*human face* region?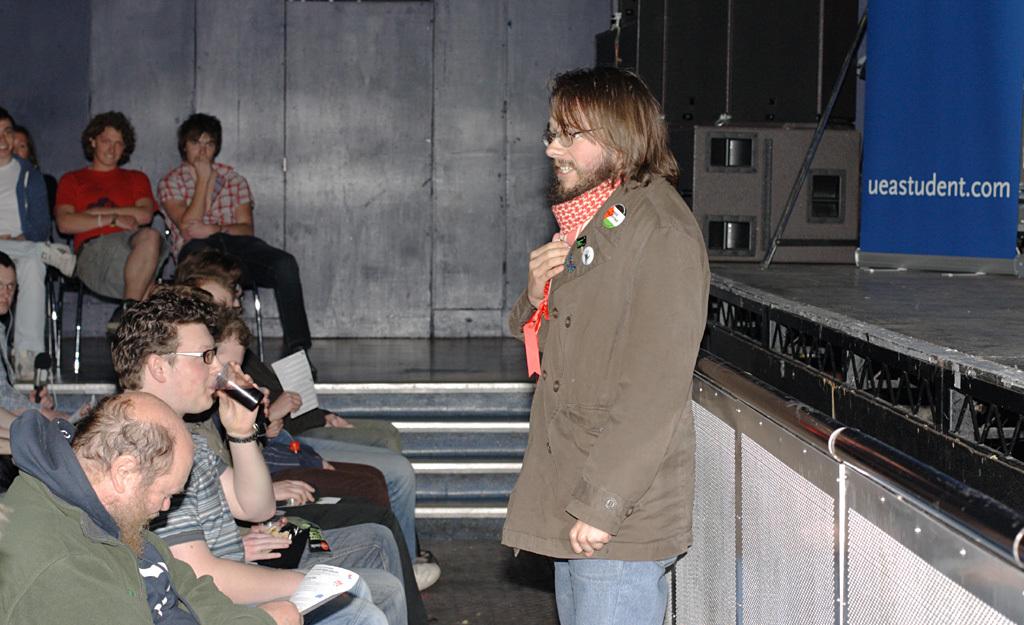
bbox=(95, 129, 128, 169)
